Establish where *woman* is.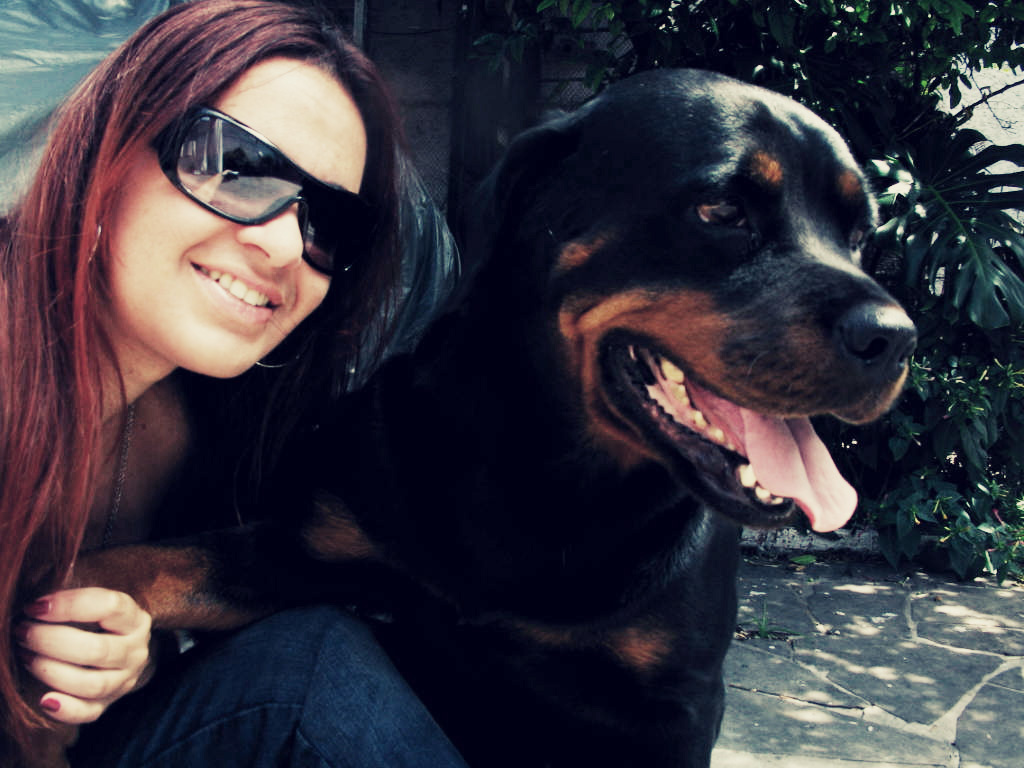
Established at rect(12, 9, 350, 709).
